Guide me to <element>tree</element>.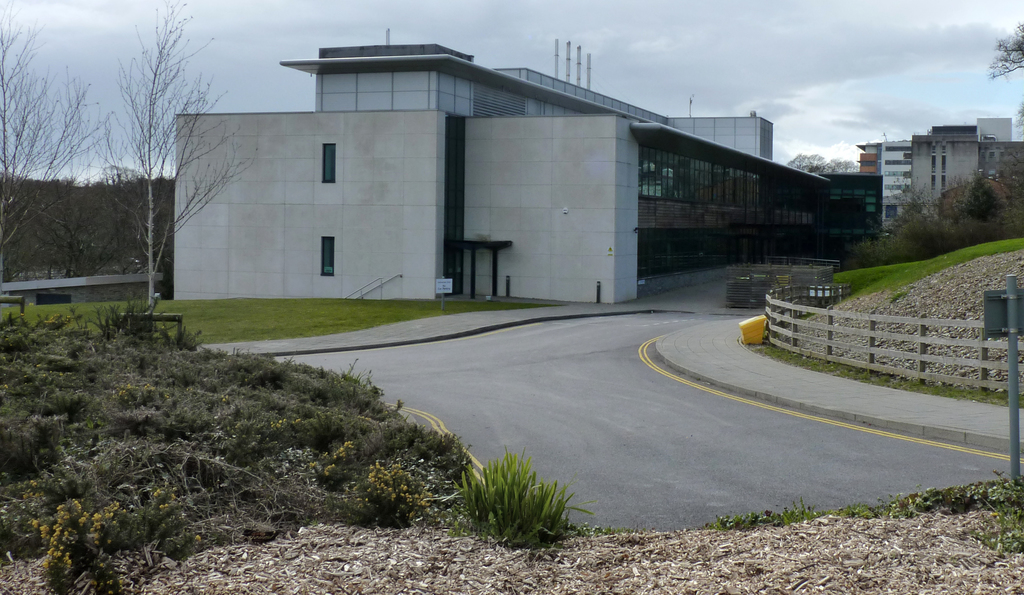
Guidance: pyautogui.locateOnScreen(0, 8, 124, 287).
